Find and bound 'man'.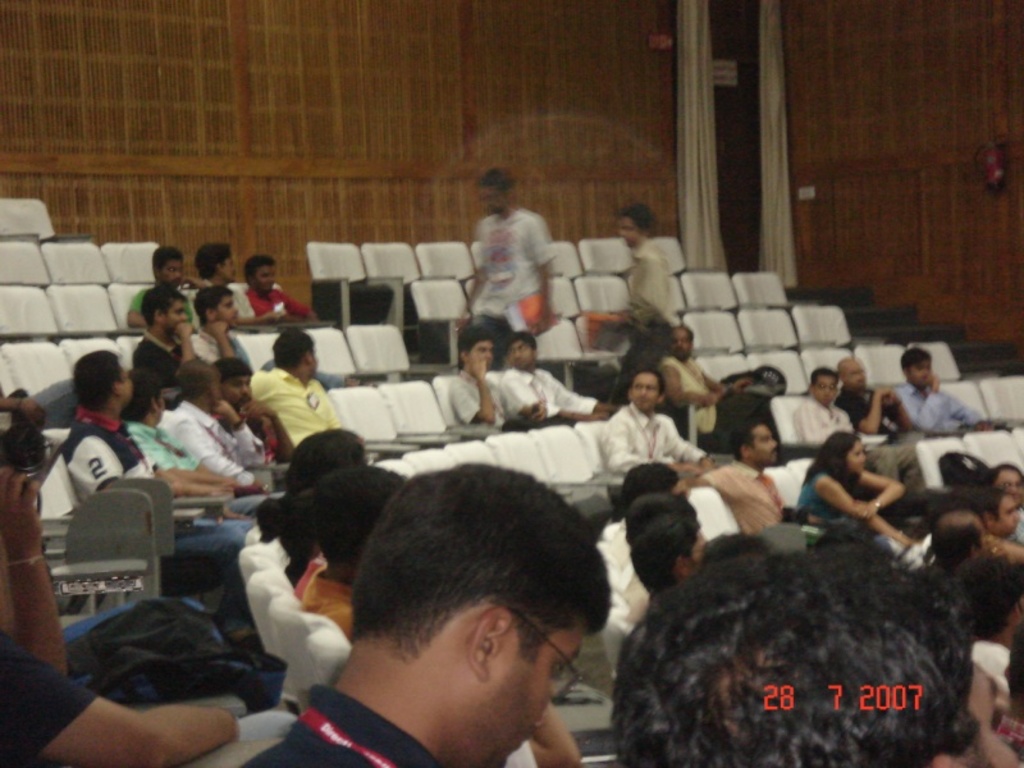
Bound: (193, 238, 289, 326).
